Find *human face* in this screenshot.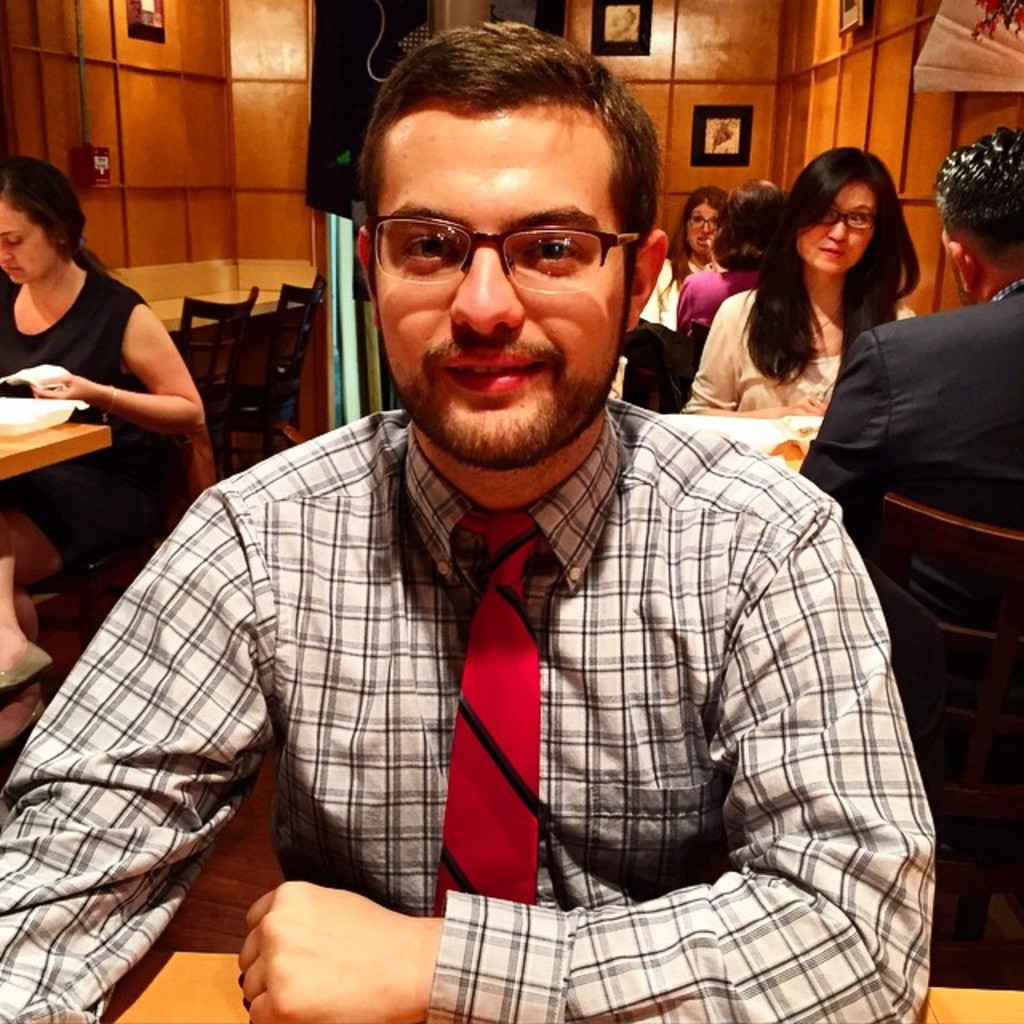
The bounding box for *human face* is pyautogui.locateOnScreen(370, 91, 638, 469).
